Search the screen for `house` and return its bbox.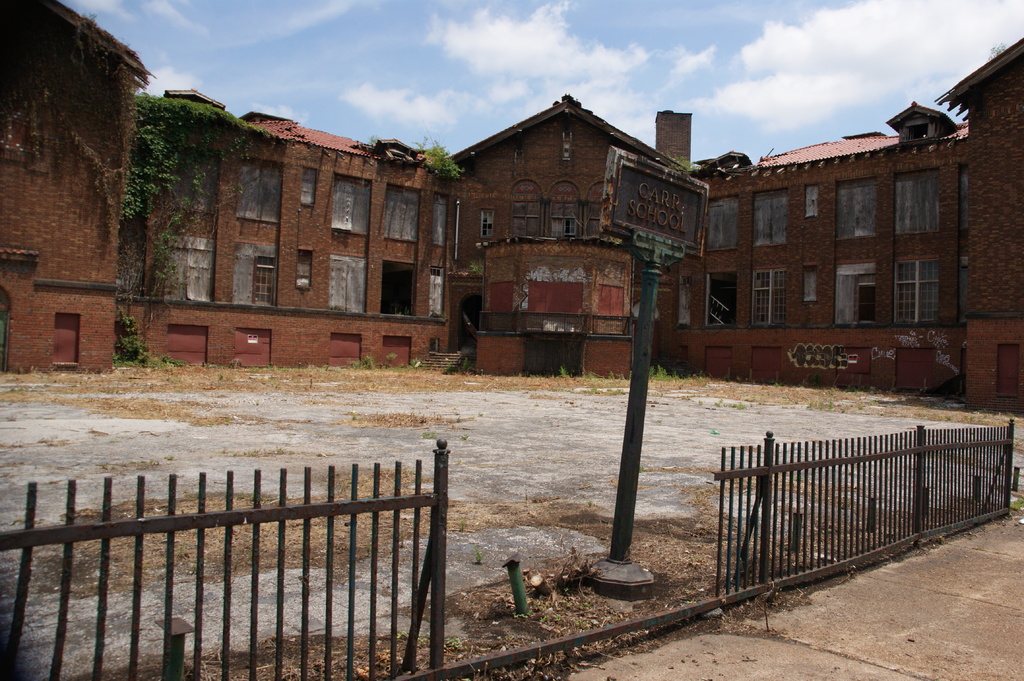
Found: pyautogui.locateOnScreen(650, 97, 976, 398).
